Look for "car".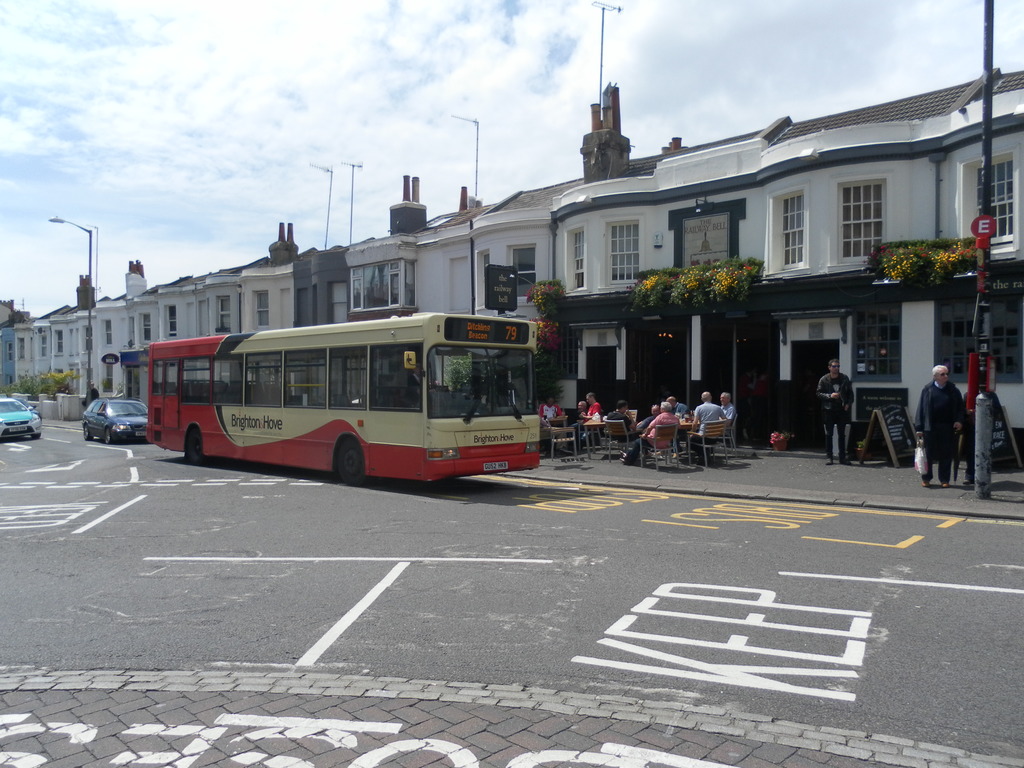
Found: (0,399,44,441).
